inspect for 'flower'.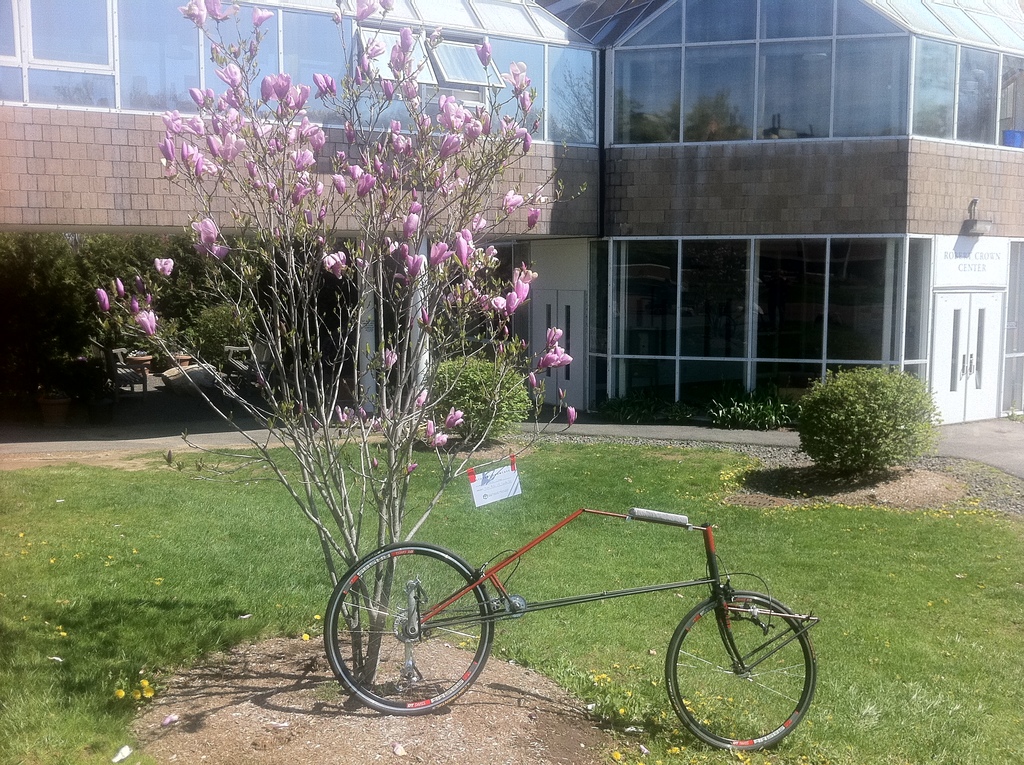
Inspection: 566/404/579/425.
